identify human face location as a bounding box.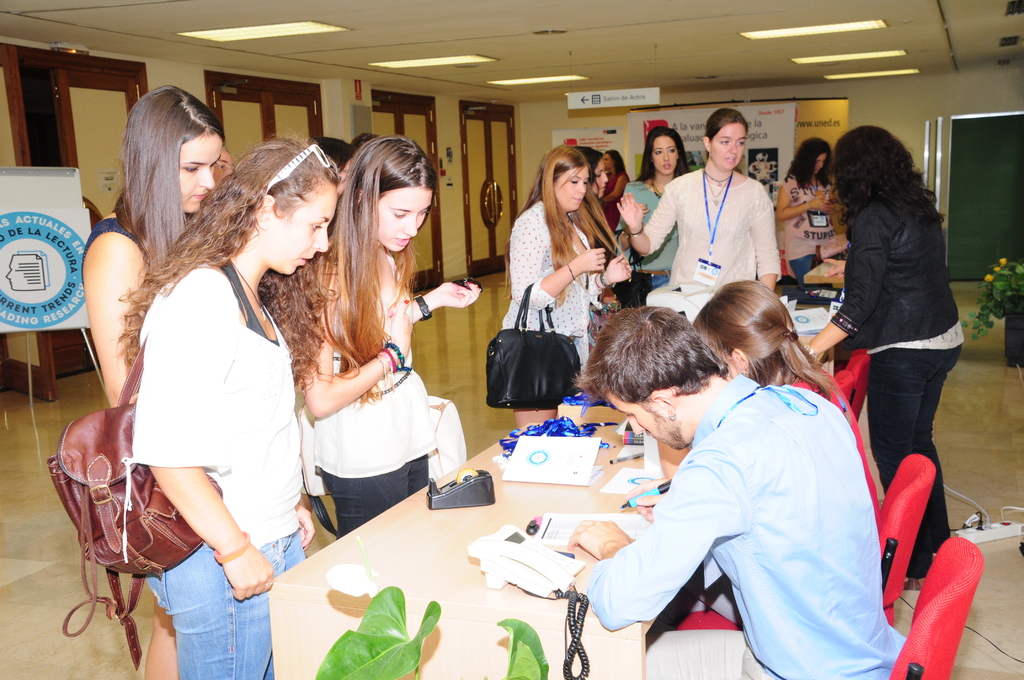
x1=710, y1=121, x2=747, y2=166.
